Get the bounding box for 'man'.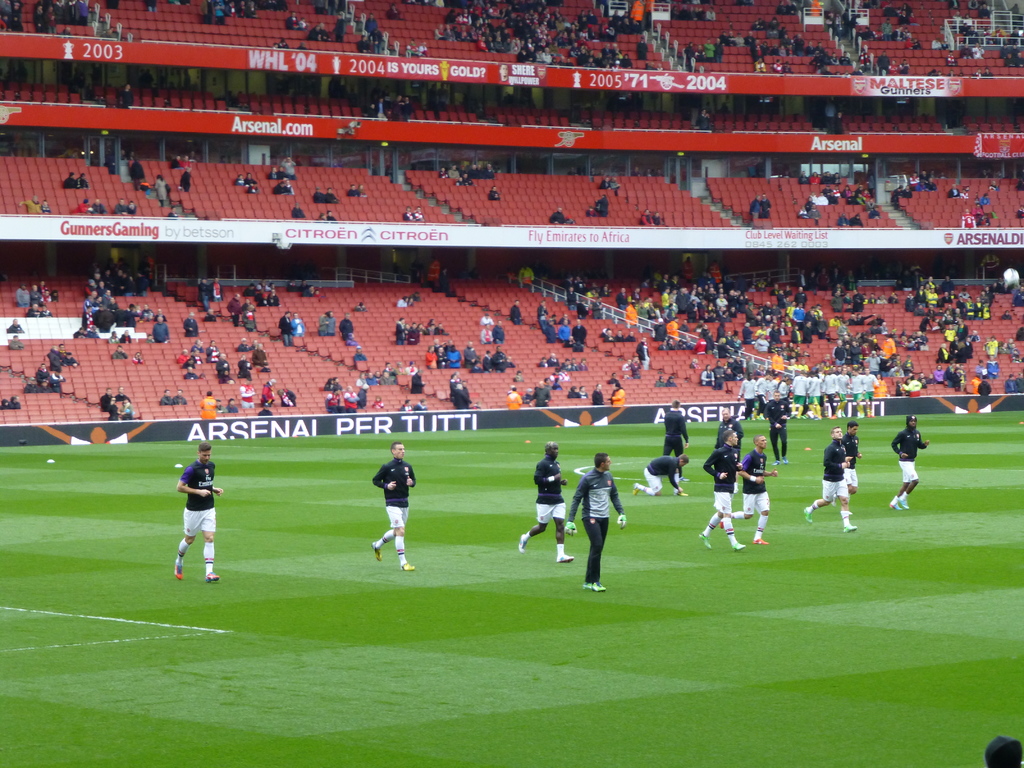
[left=952, top=187, right=955, bottom=196].
